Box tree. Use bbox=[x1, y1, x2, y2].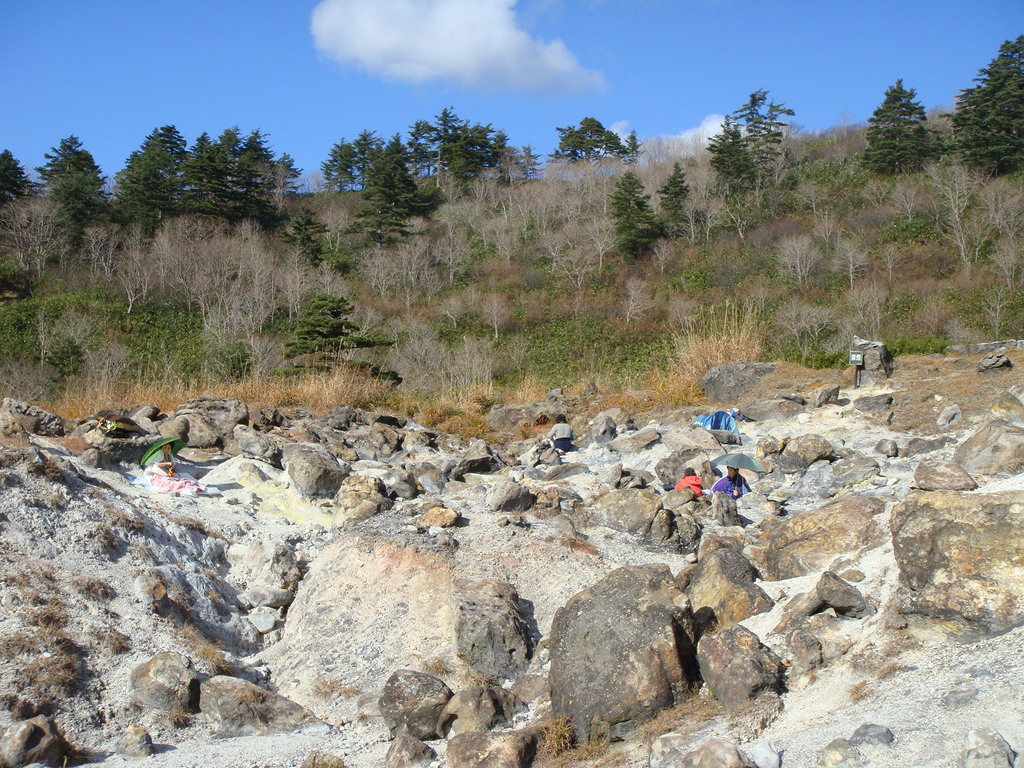
bbox=[852, 84, 892, 170].
